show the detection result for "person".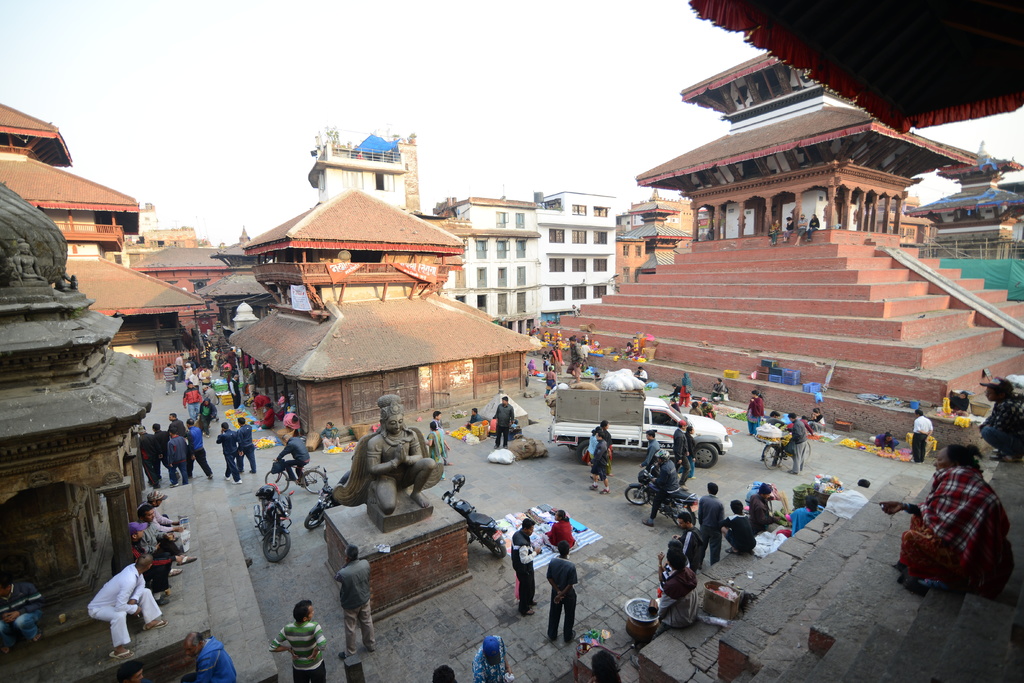
l=468, t=406, r=485, b=424.
